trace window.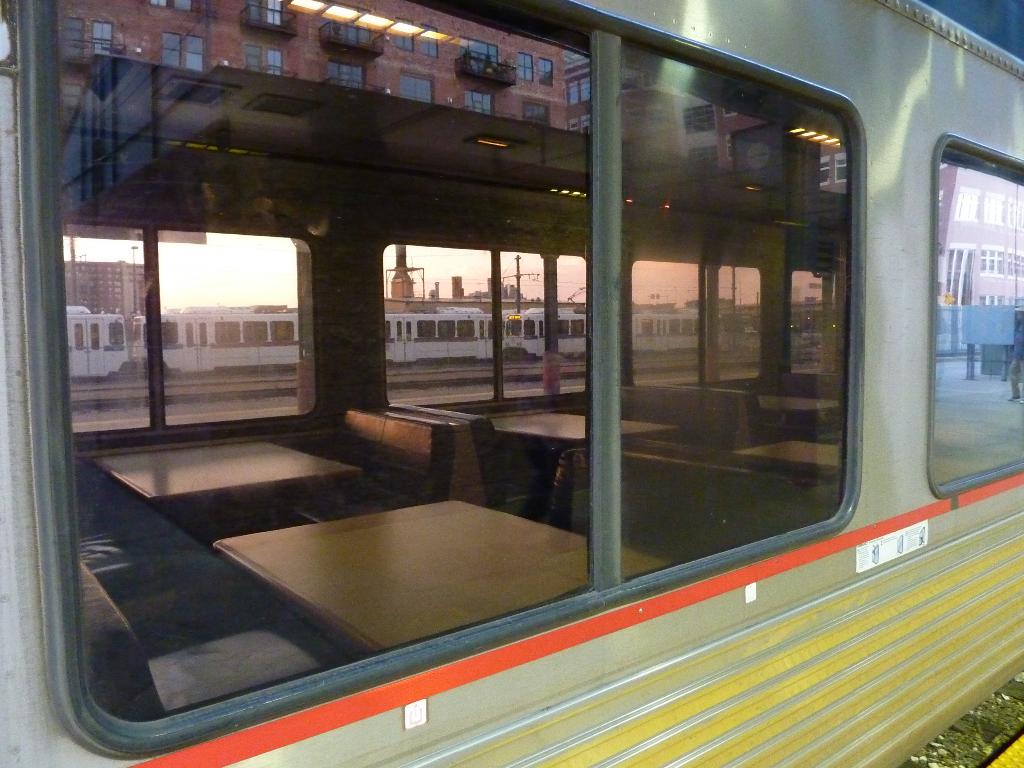
Traced to region(159, 30, 196, 74).
